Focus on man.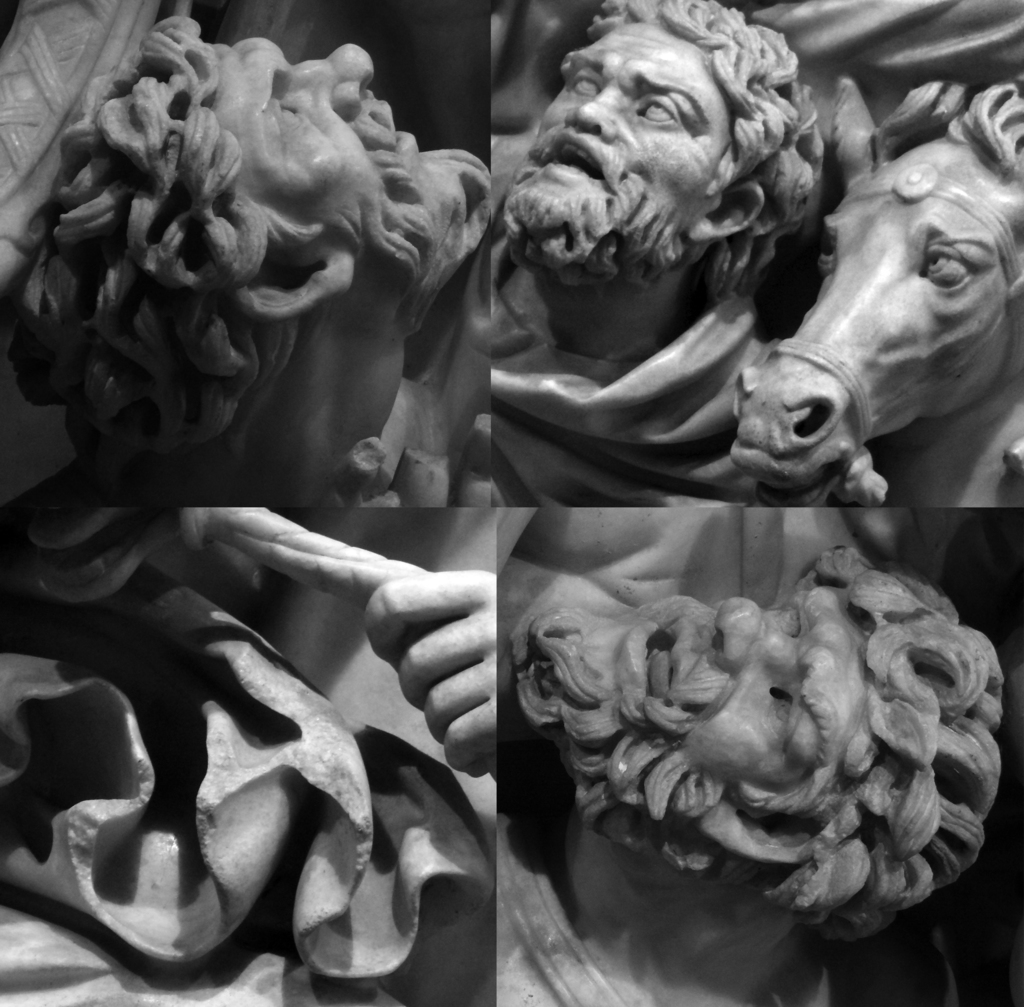
Focused at 6, 10, 495, 505.
